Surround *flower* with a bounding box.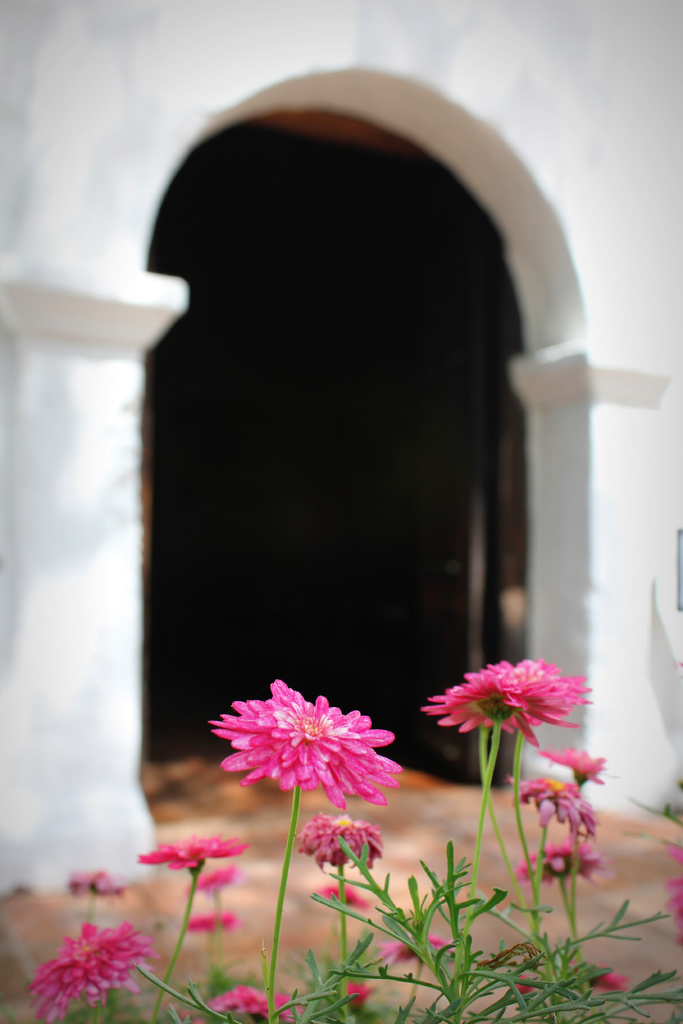
BBox(506, 777, 609, 836).
